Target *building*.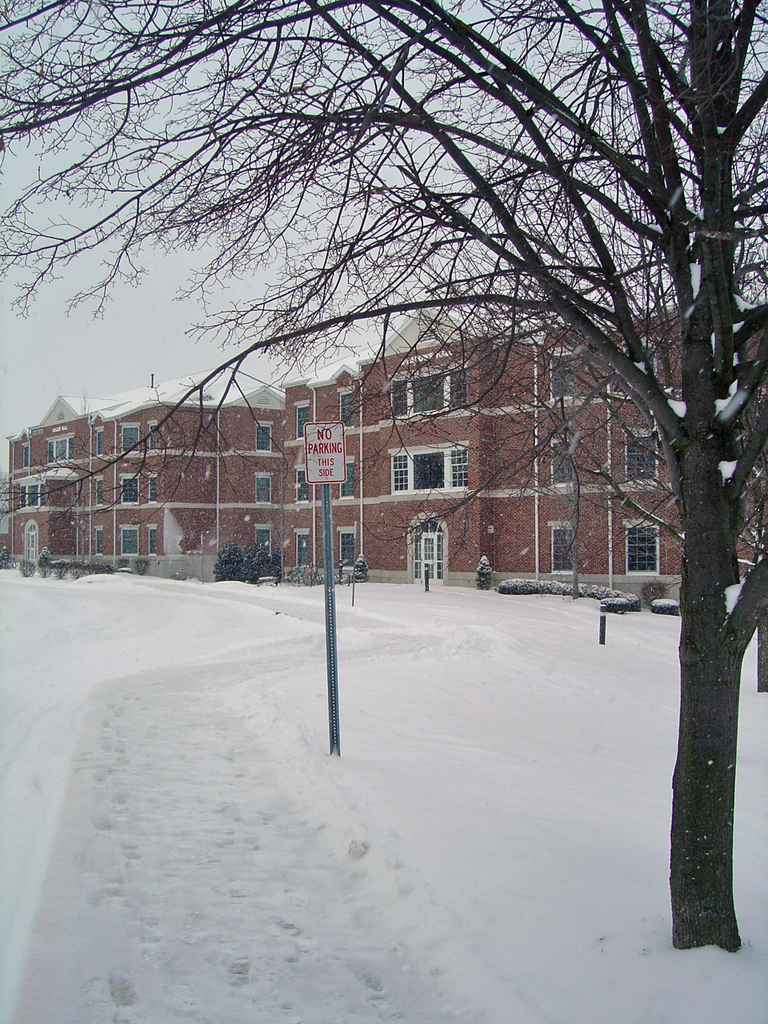
Target region: rect(4, 364, 286, 562).
